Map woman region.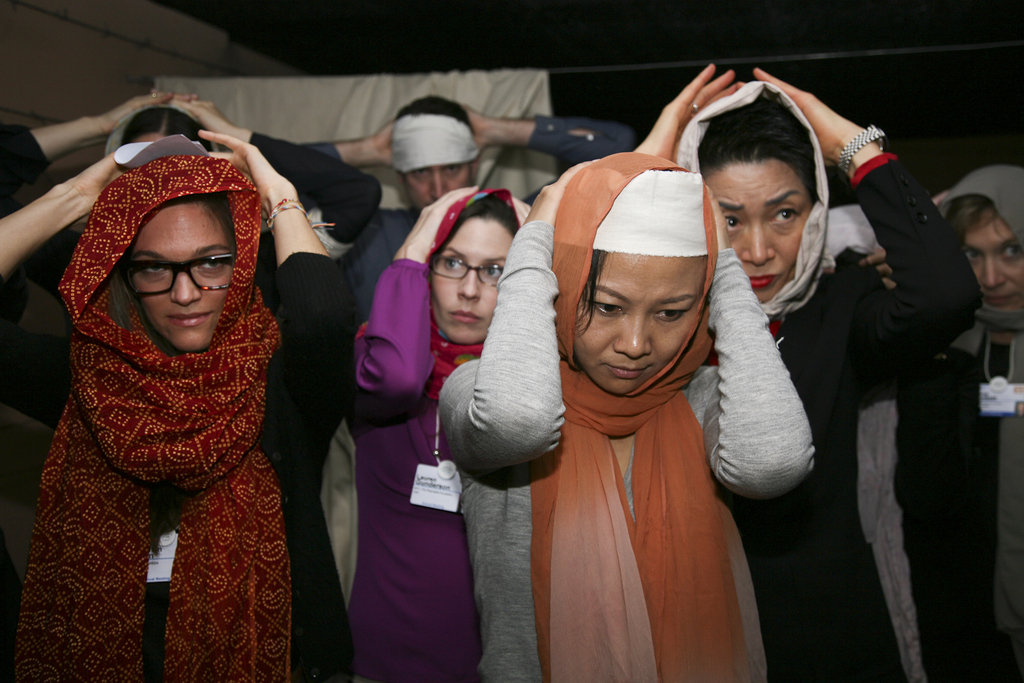
Mapped to {"x1": 625, "y1": 63, "x2": 986, "y2": 682}.
